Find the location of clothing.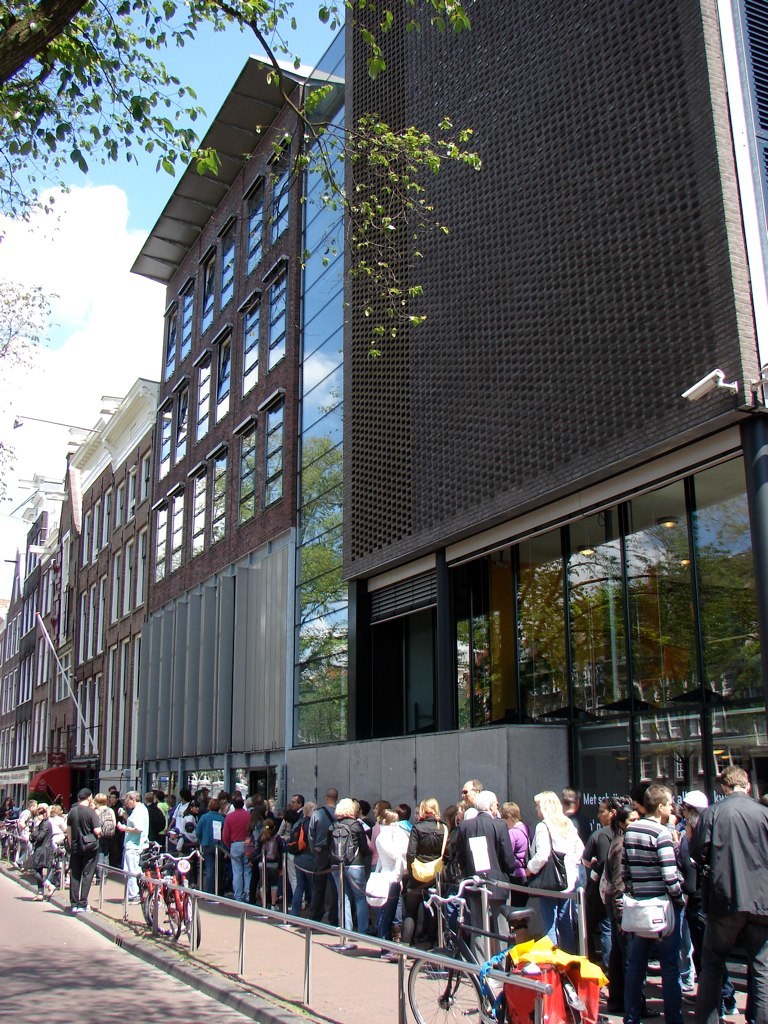
Location: bbox=[404, 818, 441, 939].
